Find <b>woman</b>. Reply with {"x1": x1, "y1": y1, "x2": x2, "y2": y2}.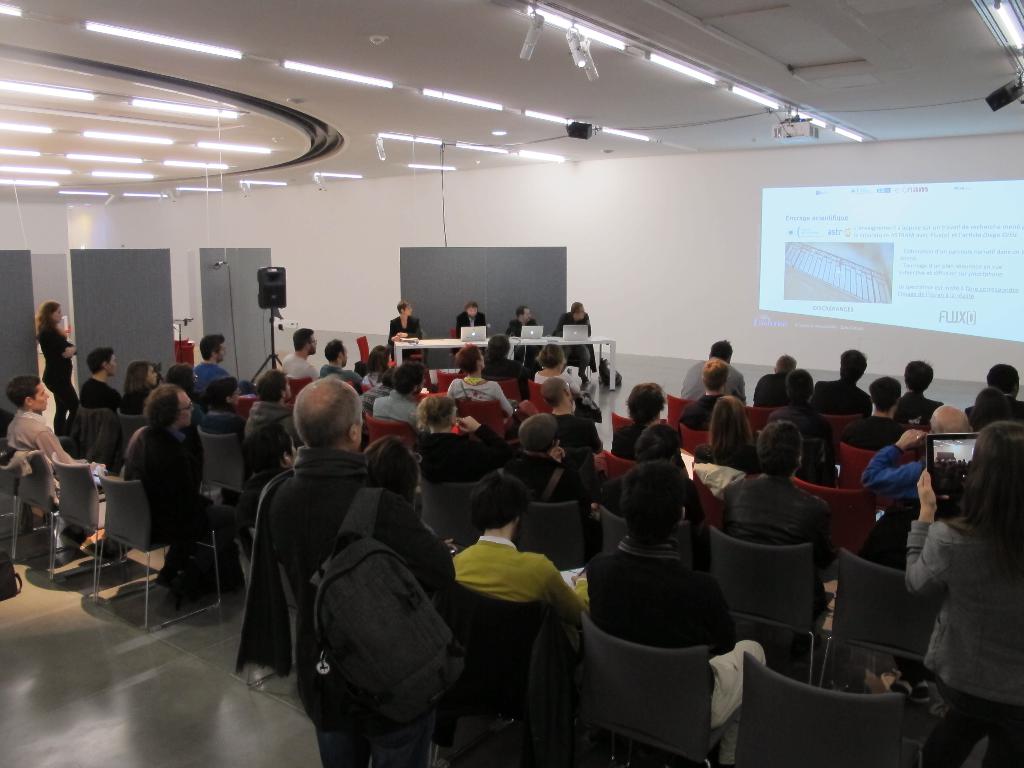
{"x1": 360, "y1": 344, "x2": 397, "y2": 386}.
